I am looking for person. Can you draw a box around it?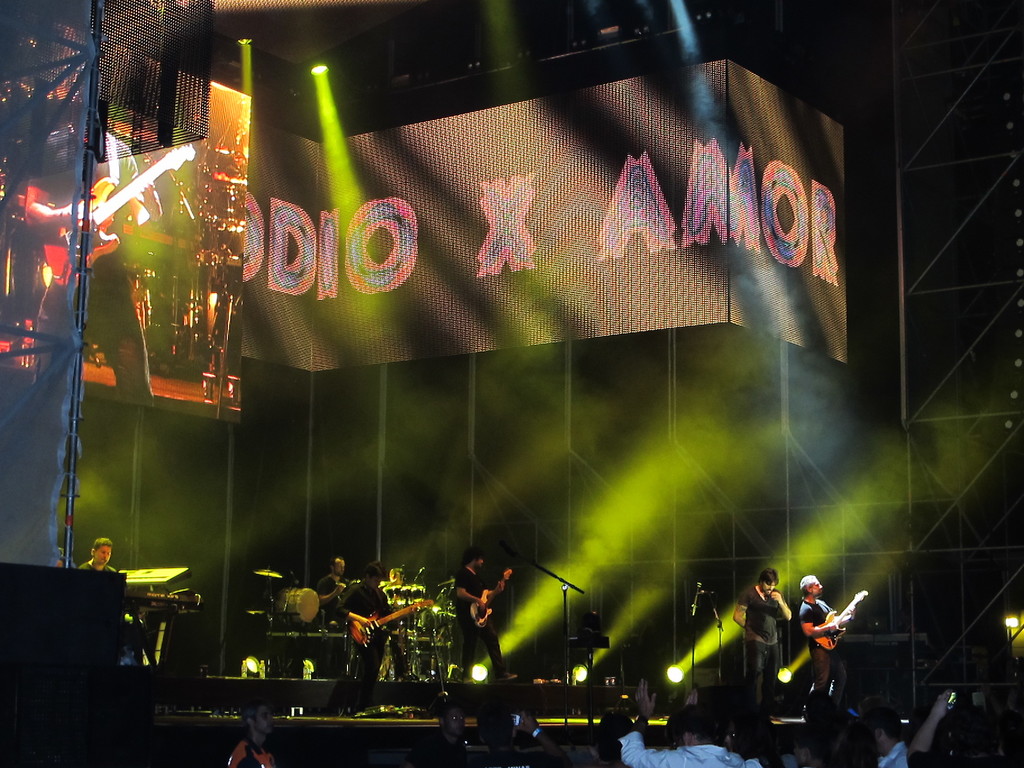
Sure, the bounding box is (x1=611, y1=679, x2=747, y2=767).
